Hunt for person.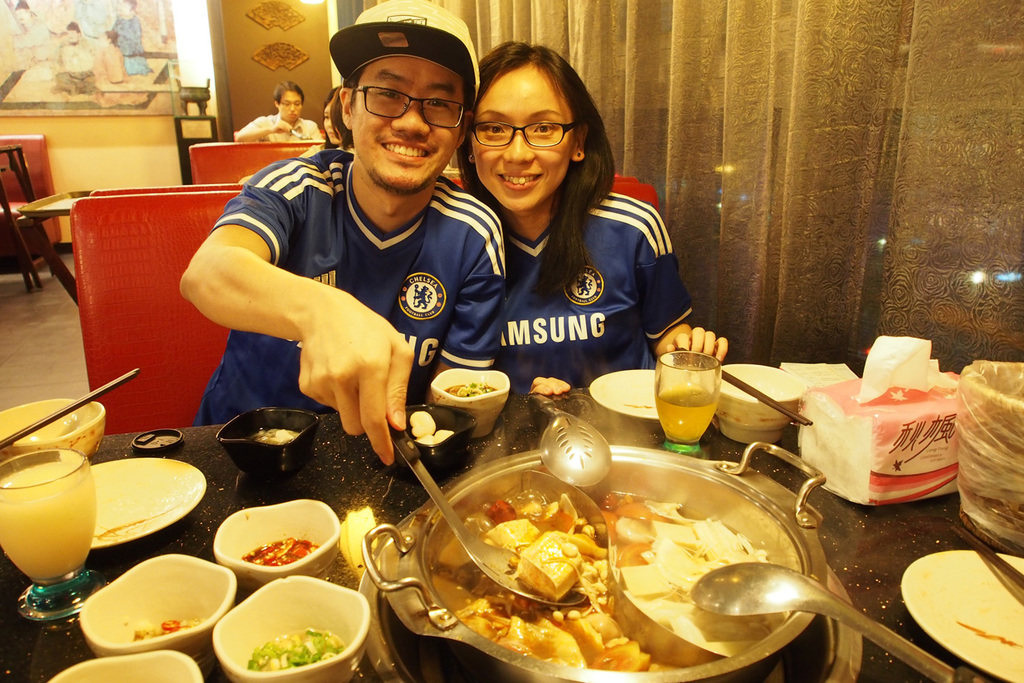
Hunted down at <box>171,0,503,478</box>.
